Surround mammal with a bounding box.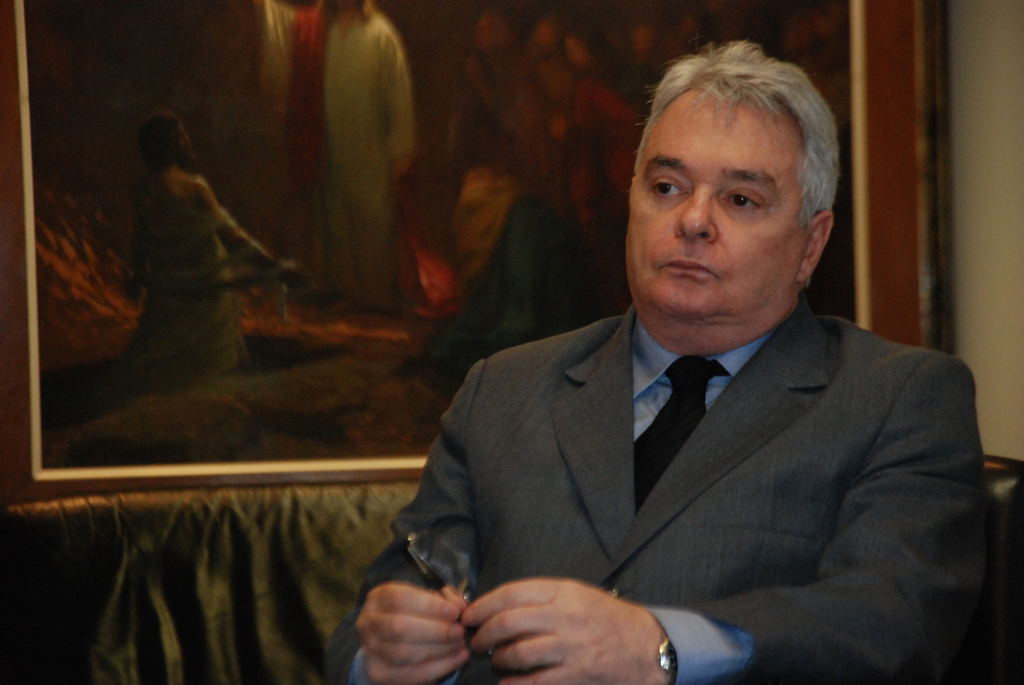
bbox=(132, 105, 294, 378).
